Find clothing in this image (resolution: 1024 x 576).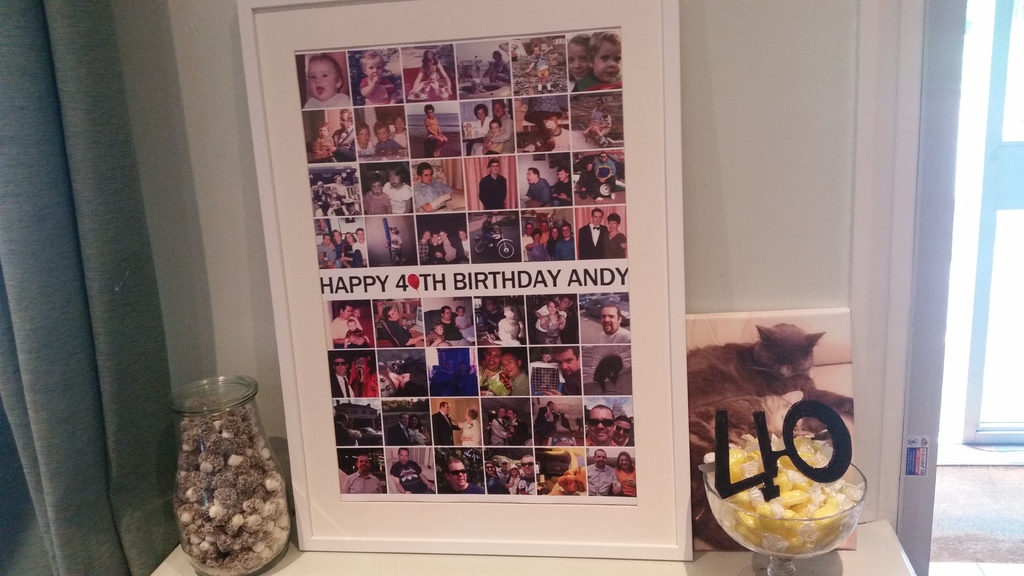
{"x1": 486, "y1": 471, "x2": 504, "y2": 497}.
